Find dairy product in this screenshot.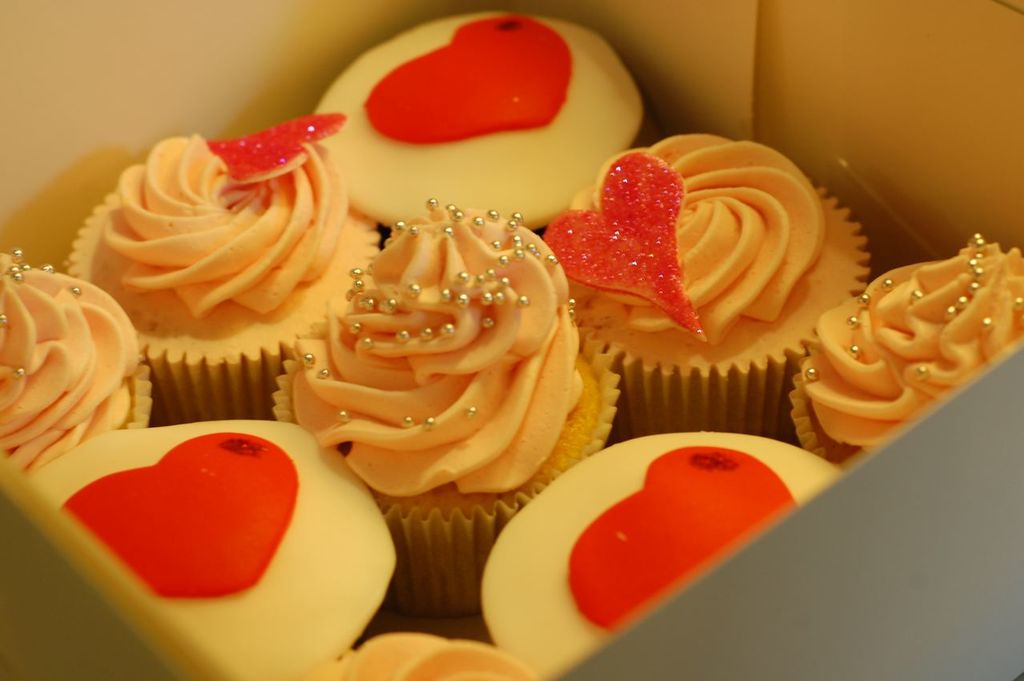
The bounding box for dairy product is [left=789, top=243, right=1023, bottom=445].
